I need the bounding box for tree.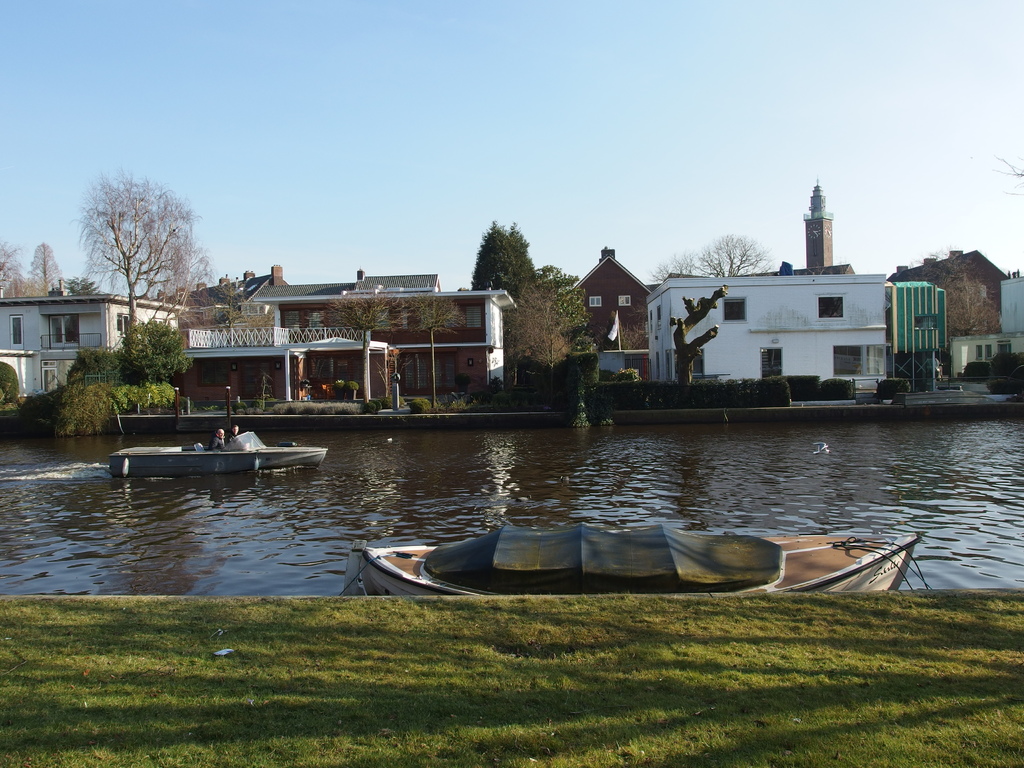
Here it is: <box>26,237,65,294</box>.
